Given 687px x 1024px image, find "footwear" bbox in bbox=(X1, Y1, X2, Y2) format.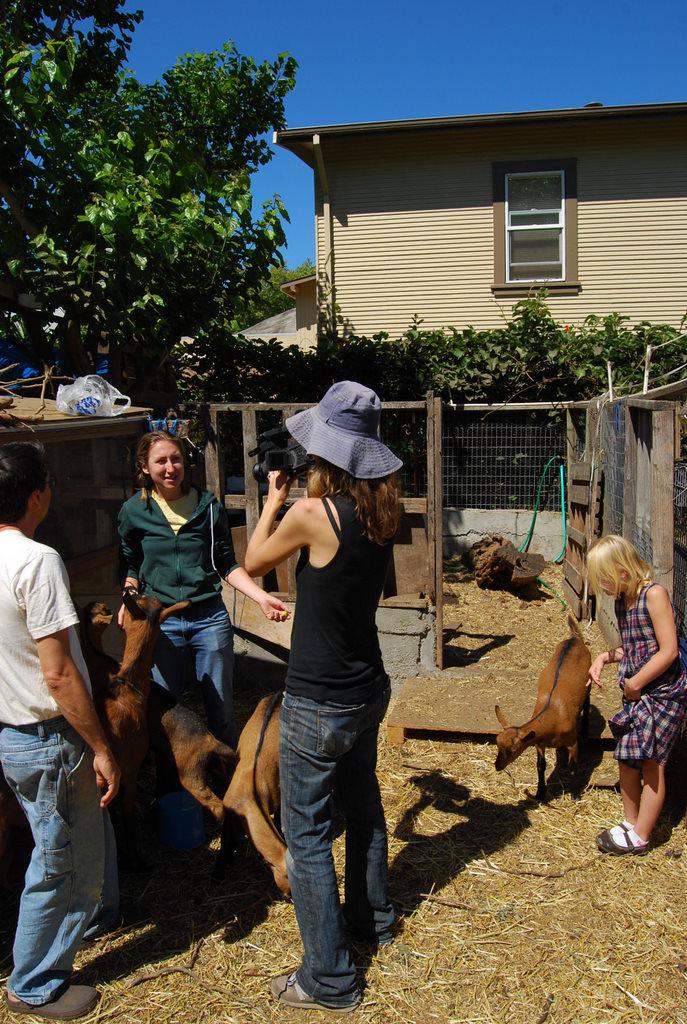
bbox=(600, 816, 646, 855).
